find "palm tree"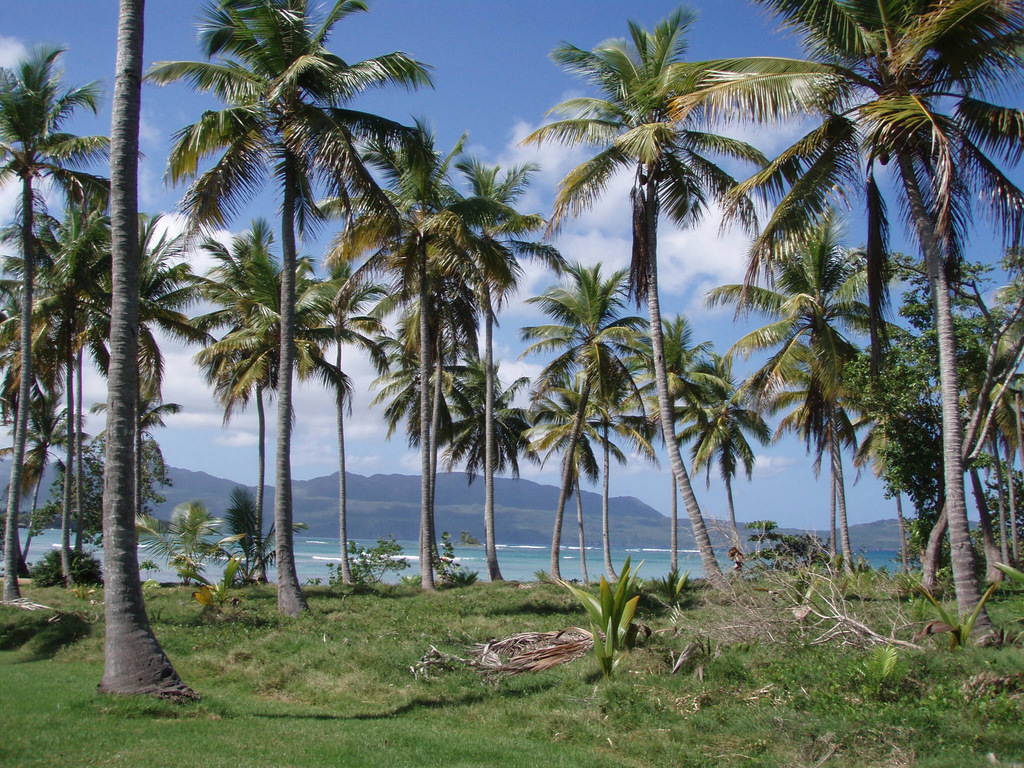
(532, 256, 654, 557)
